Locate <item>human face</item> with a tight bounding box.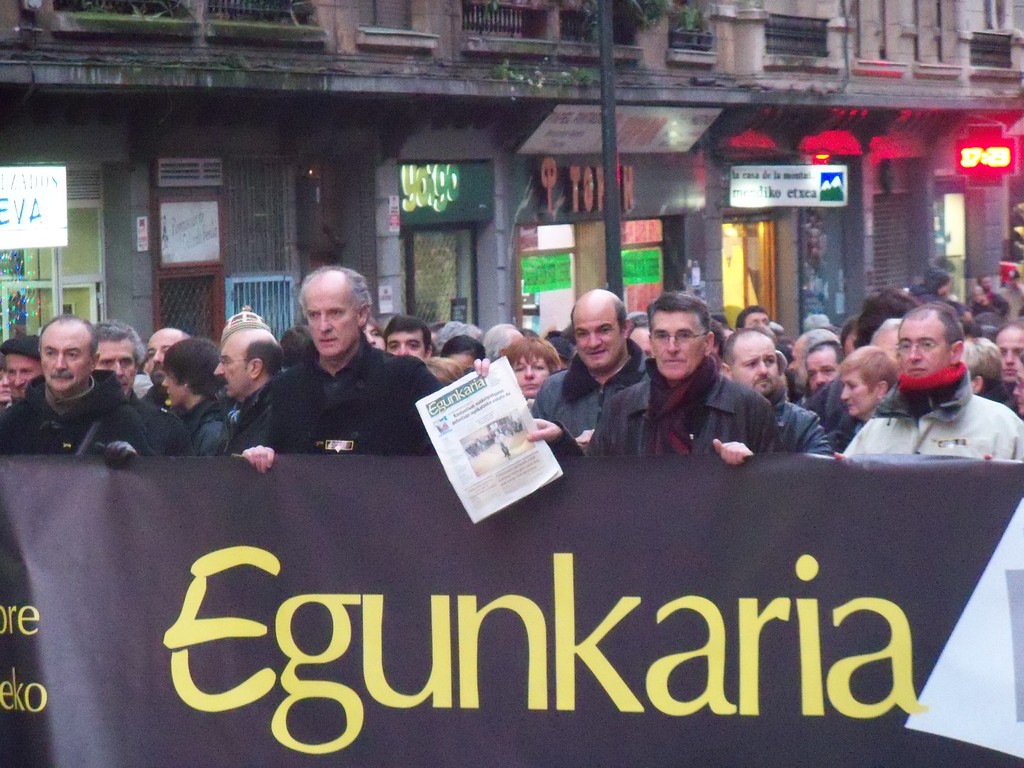
<box>509,326,526,346</box>.
